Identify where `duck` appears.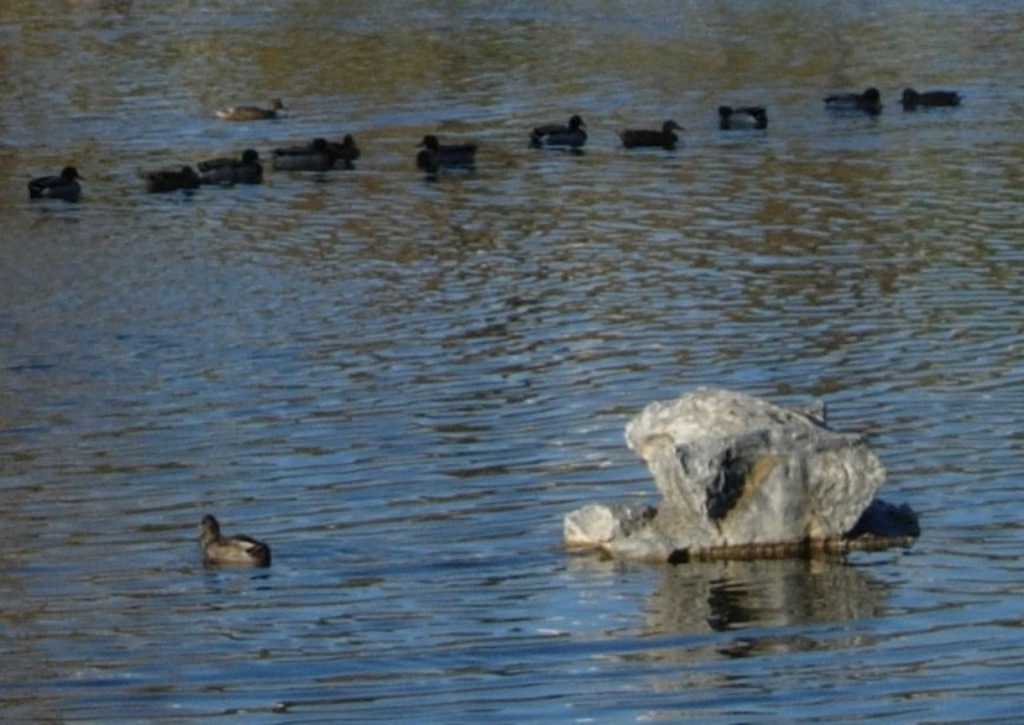
Appears at select_region(269, 134, 368, 163).
